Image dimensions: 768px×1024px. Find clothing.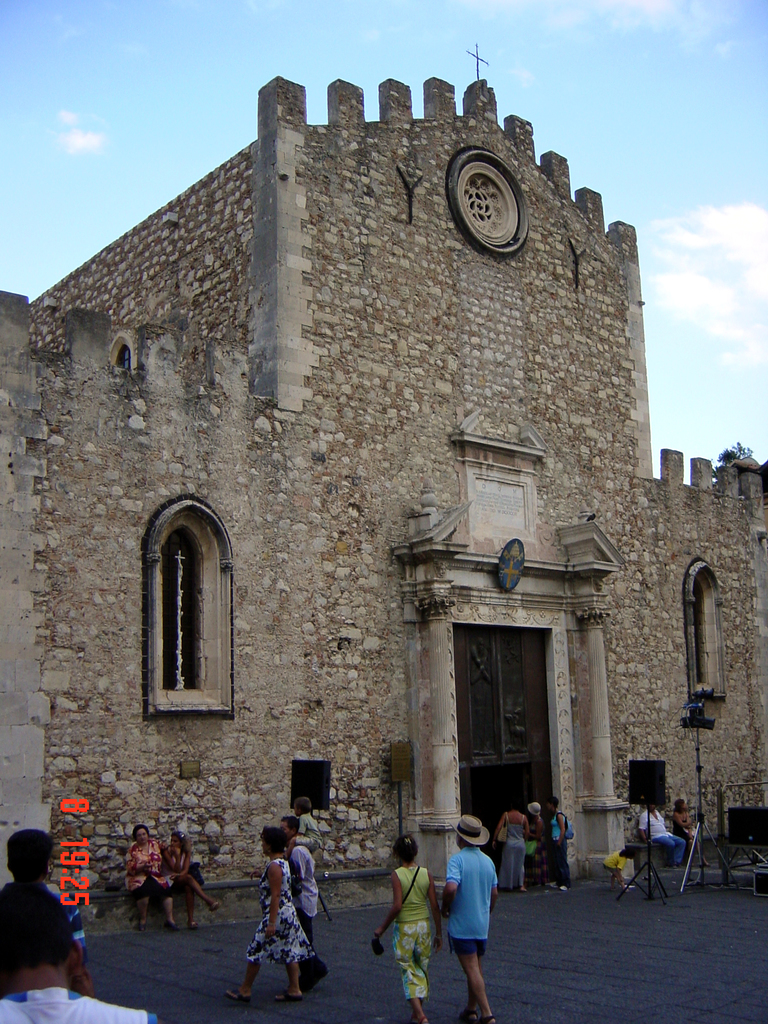
<region>236, 844, 319, 972</region>.
